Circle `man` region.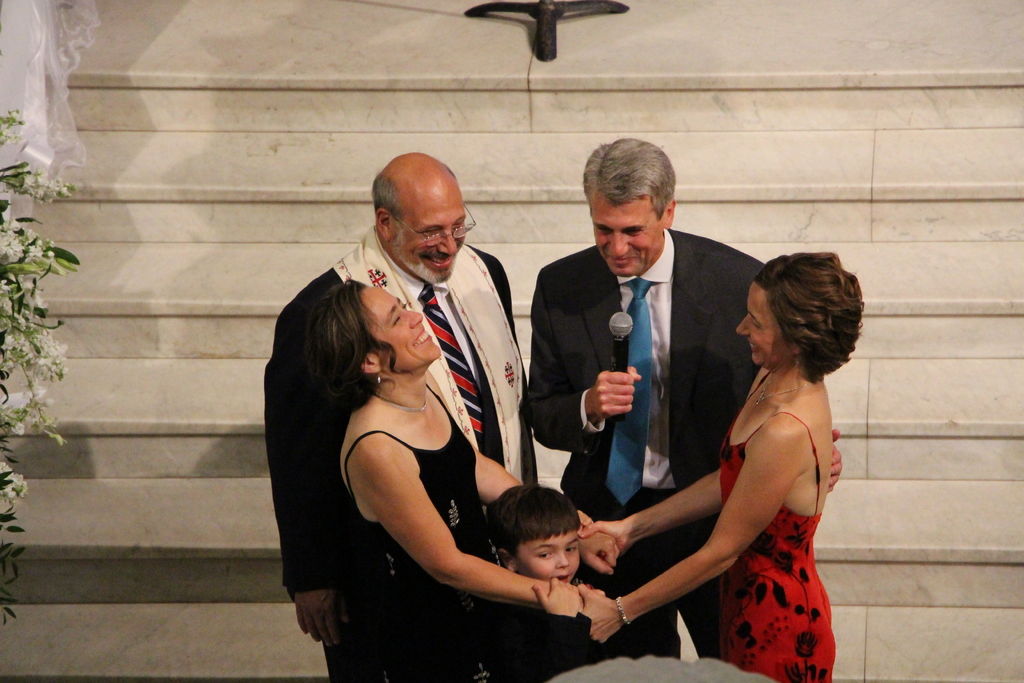
Region: <box>271,152,531,682</box>.
